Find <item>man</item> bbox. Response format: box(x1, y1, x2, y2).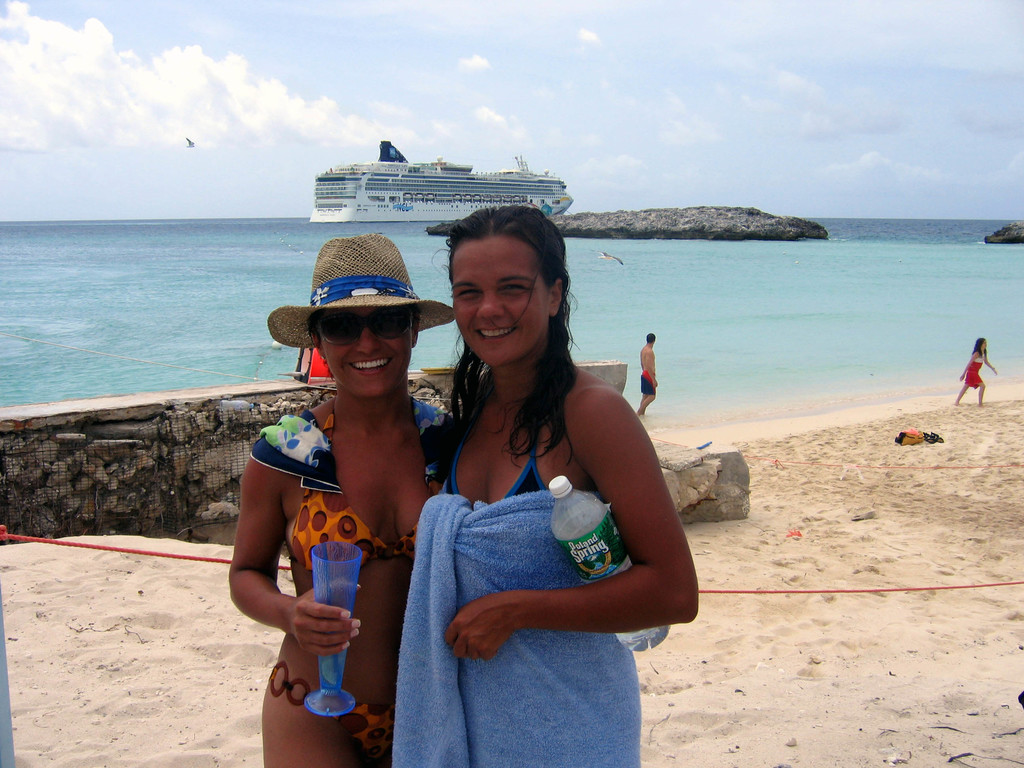
box(634, 328, 664, 415).
